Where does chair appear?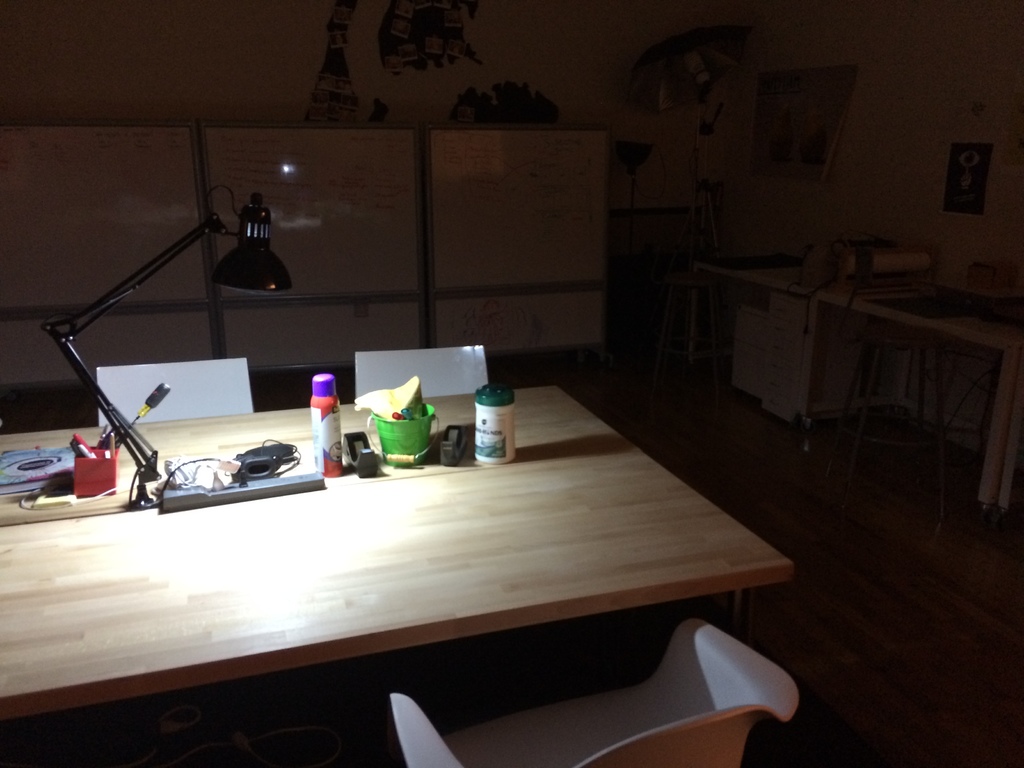
Appears at <region>95, 359, 255, 424</region>.
